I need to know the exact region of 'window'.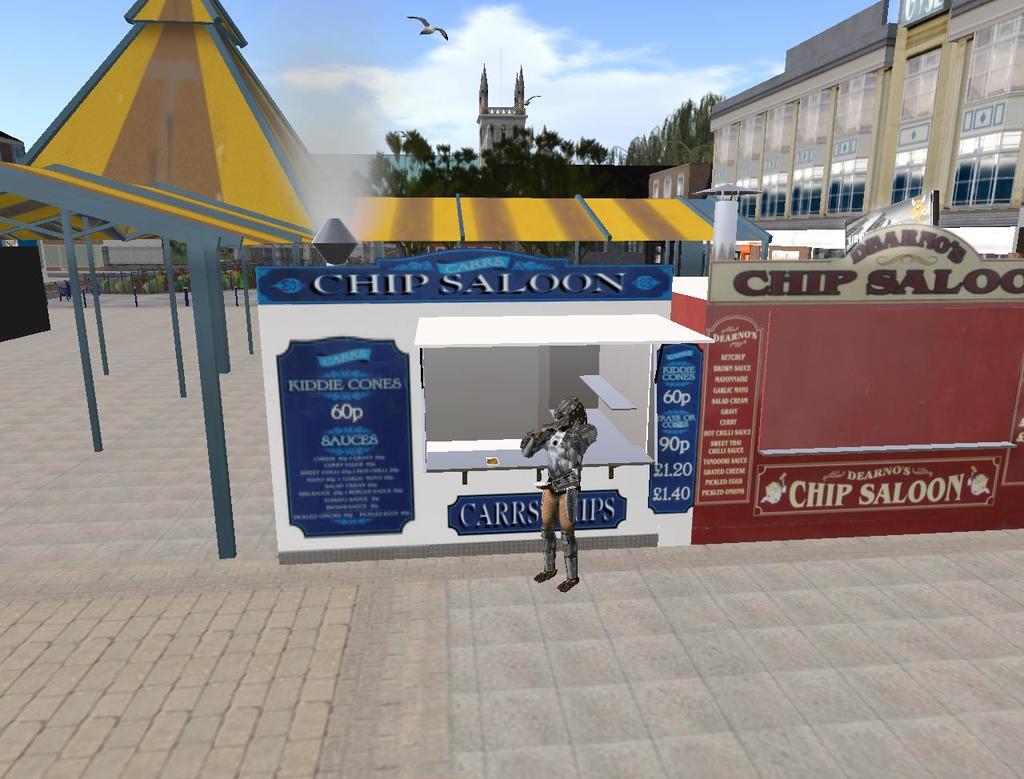
Region: box=[786, 164, 825, 217].
